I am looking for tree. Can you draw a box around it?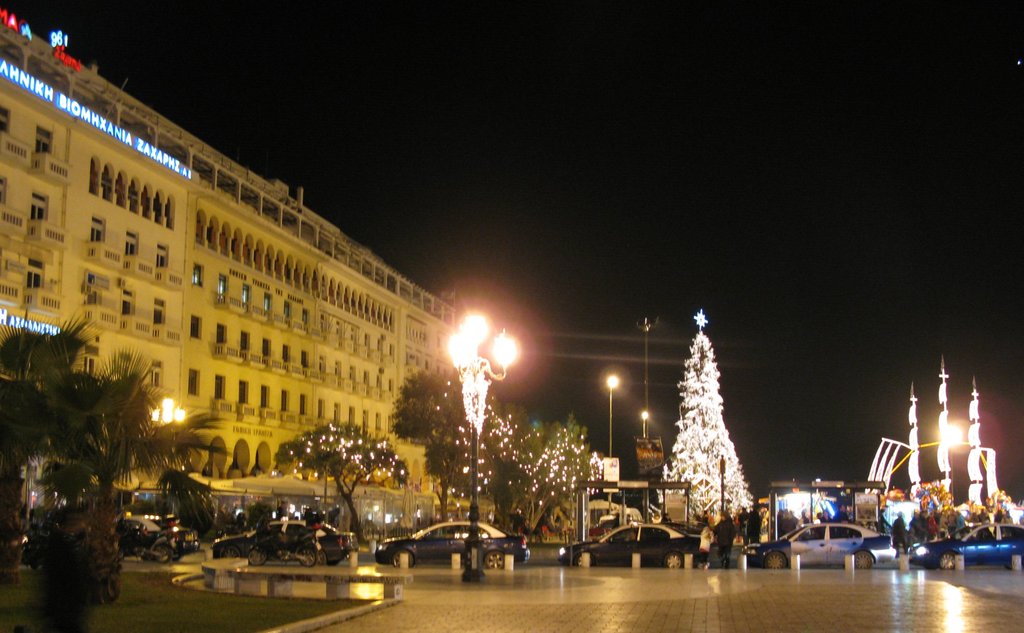
Sure, the bounding box is detection(394, 357, 534, 550).
